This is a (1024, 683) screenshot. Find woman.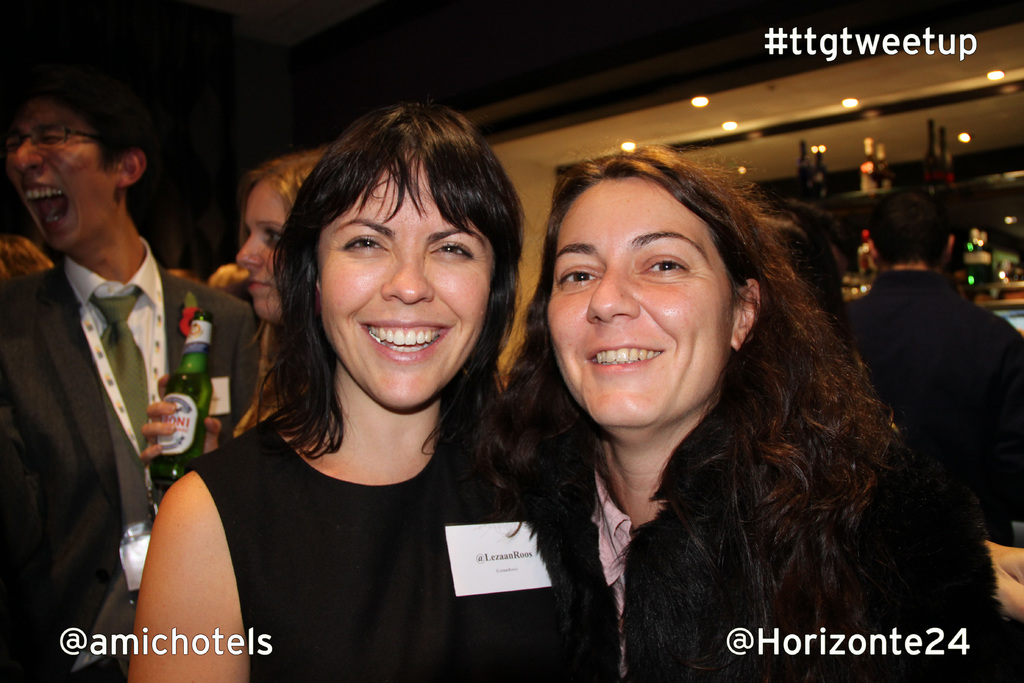
Bounding box: {"x1": 139, "y1": 142, "x2": 340, "y2": 487}.
